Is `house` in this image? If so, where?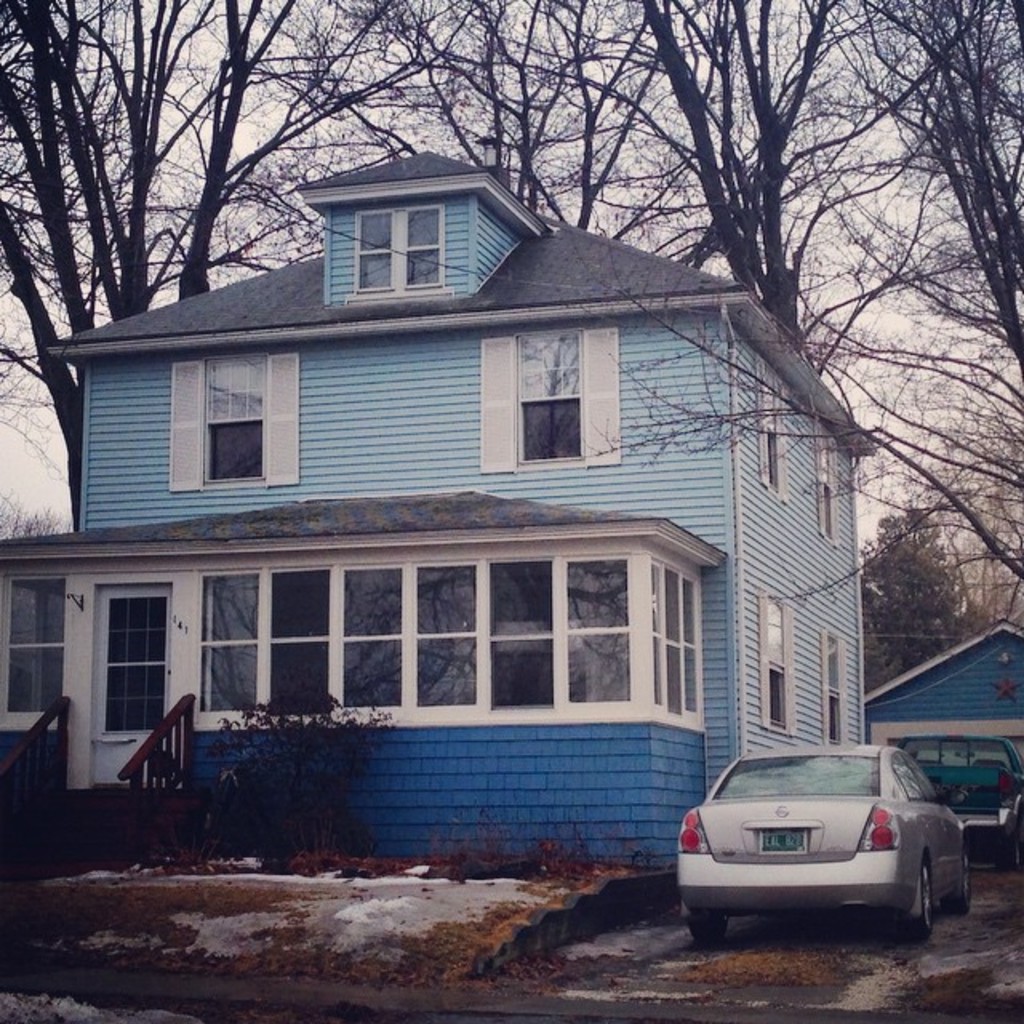
Yes, at detection(26, 131, 909, 901).
